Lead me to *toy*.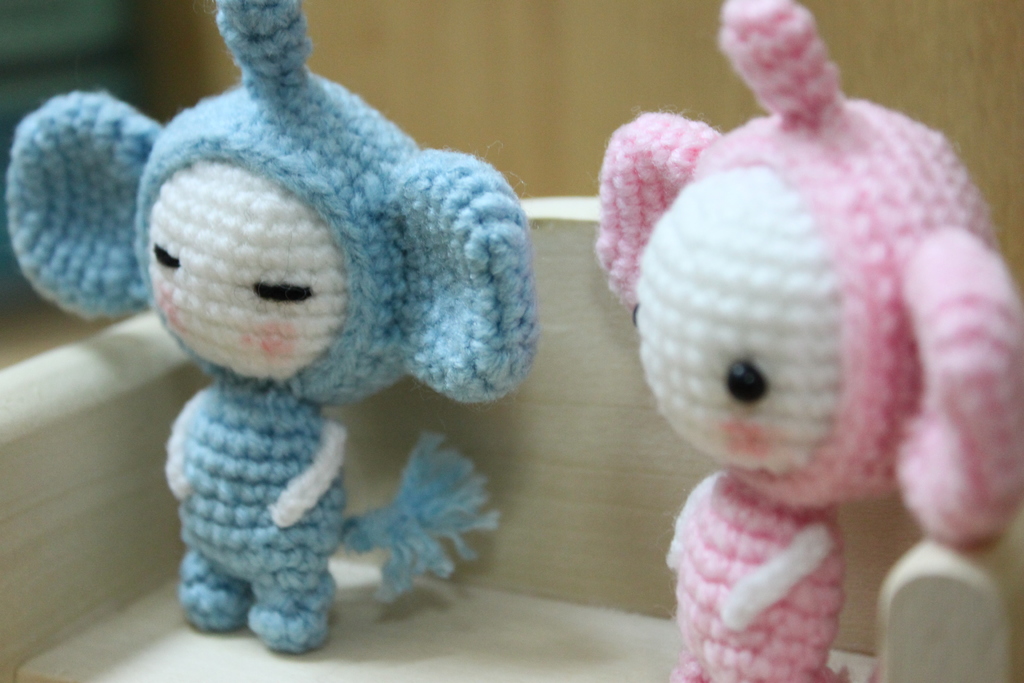
Lead to {"x1": 40, "y1": 5, "x2": 591, "y2": 682}.
